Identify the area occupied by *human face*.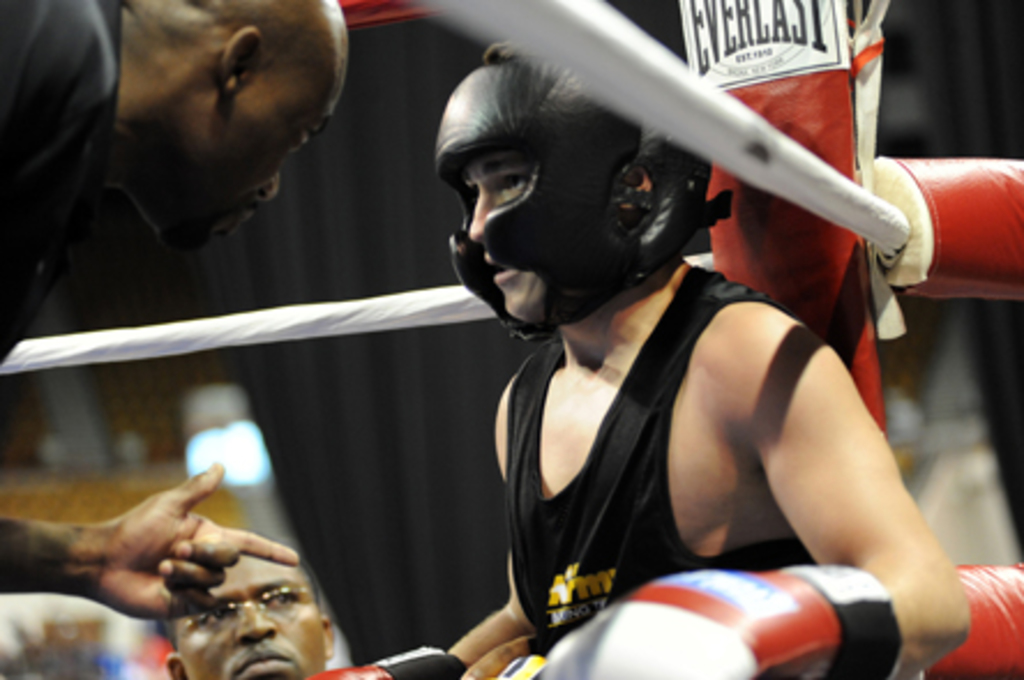
Area: bbox=[180, 553, 321, 678].
